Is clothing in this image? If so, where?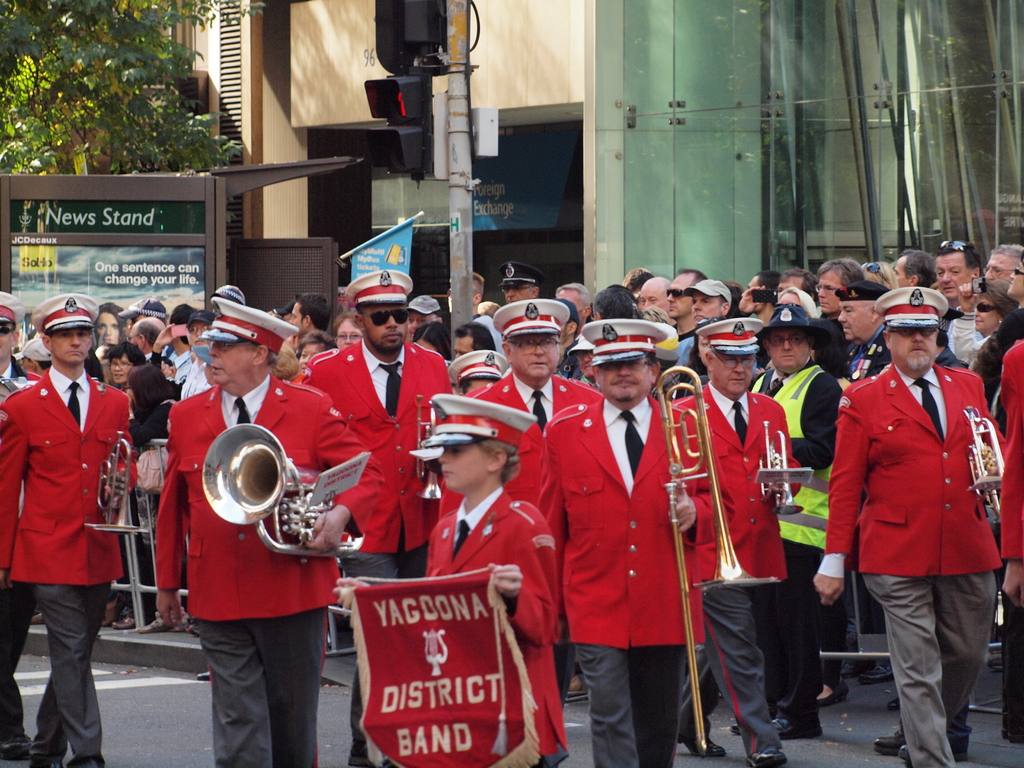
Yes, at l=438, t=461, r=569, b=767.
